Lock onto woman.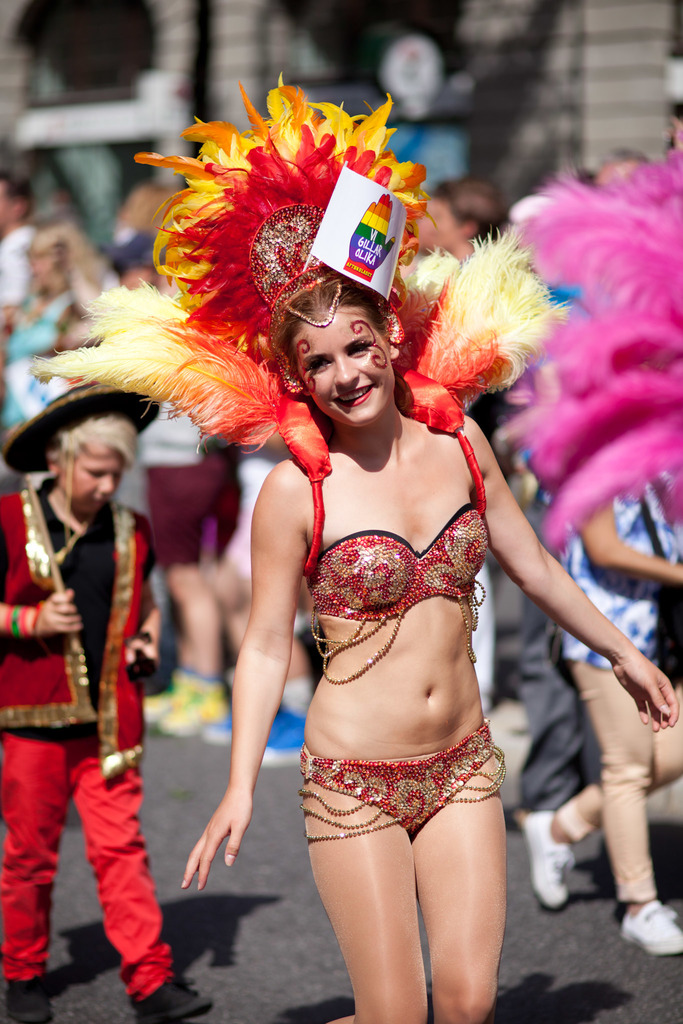
Locked: 77, 146, 588, 909.
